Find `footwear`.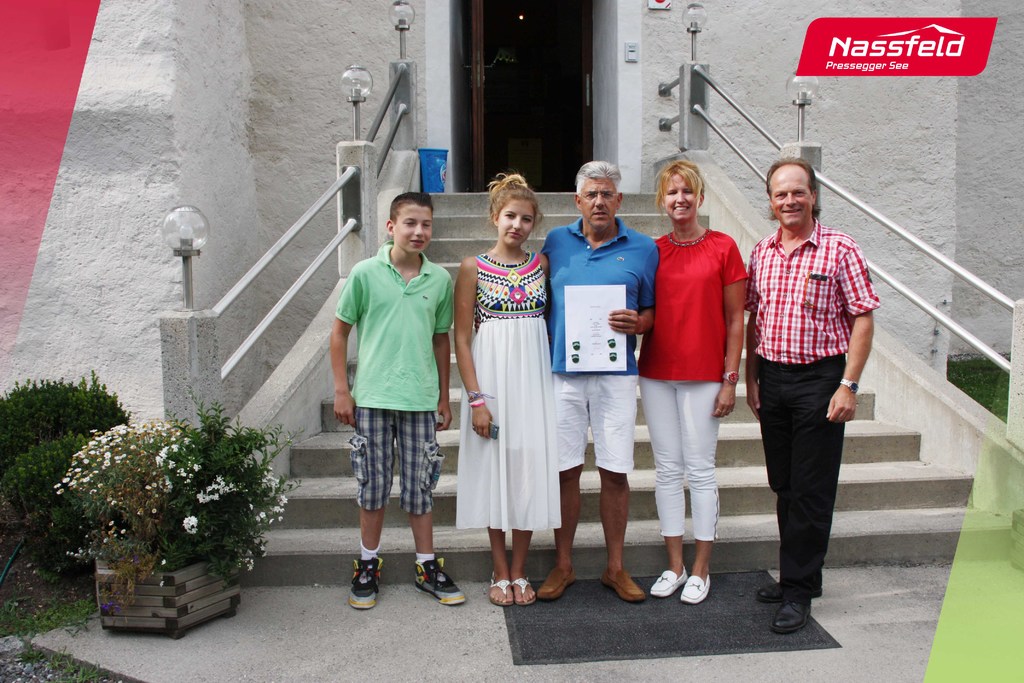
676 570 710 602.
